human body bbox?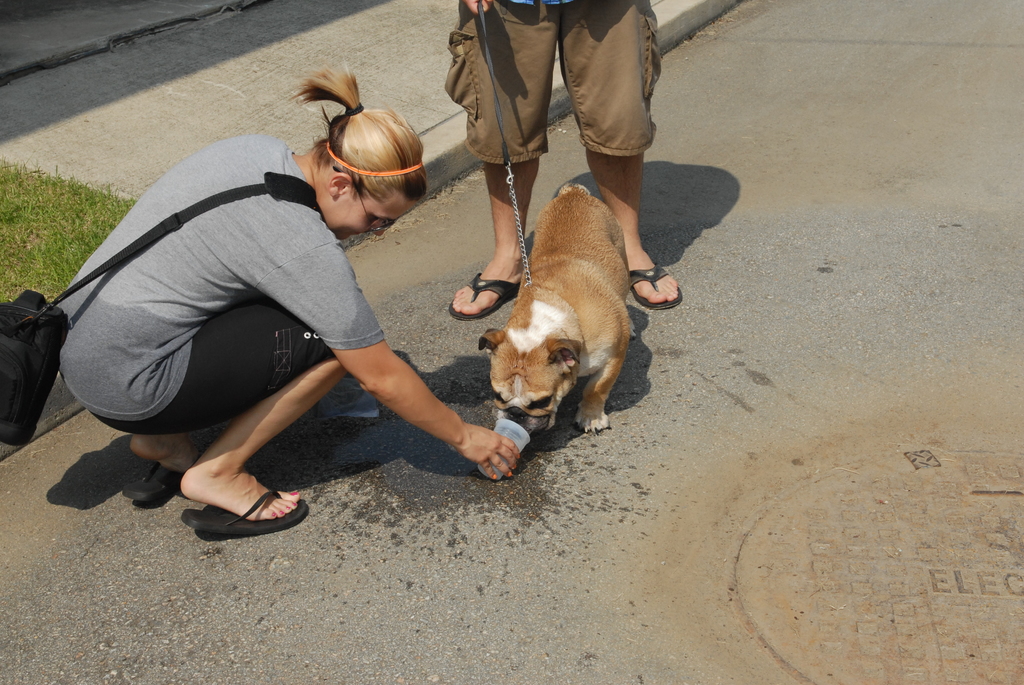
447 0 679 322
